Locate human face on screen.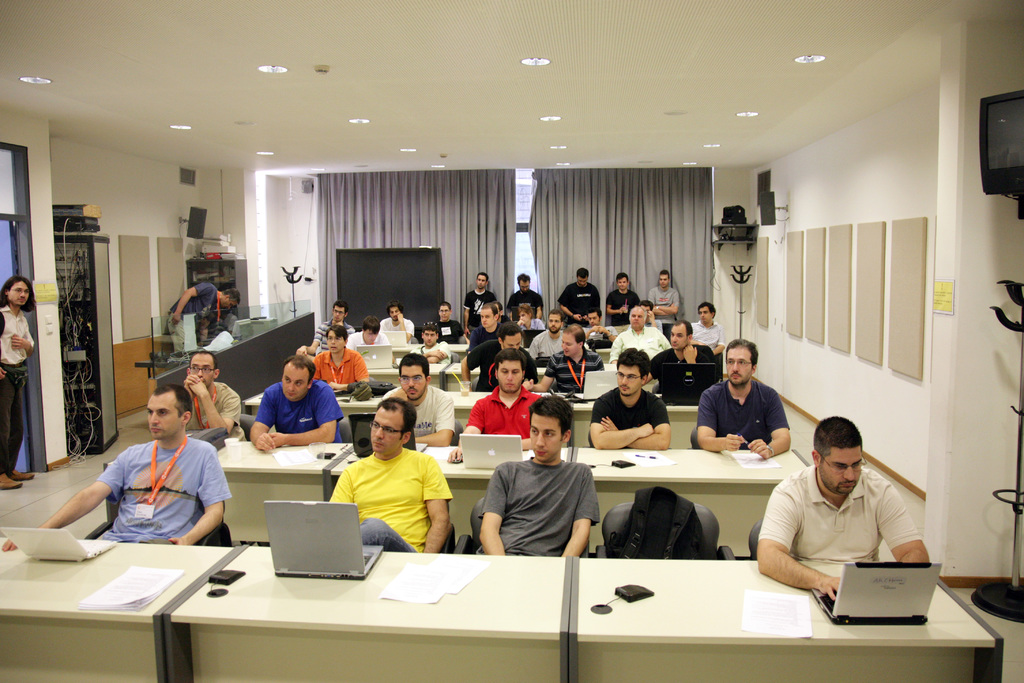
On screen at pyautogui.locateOnScreen(671, 322, 688, 349).
